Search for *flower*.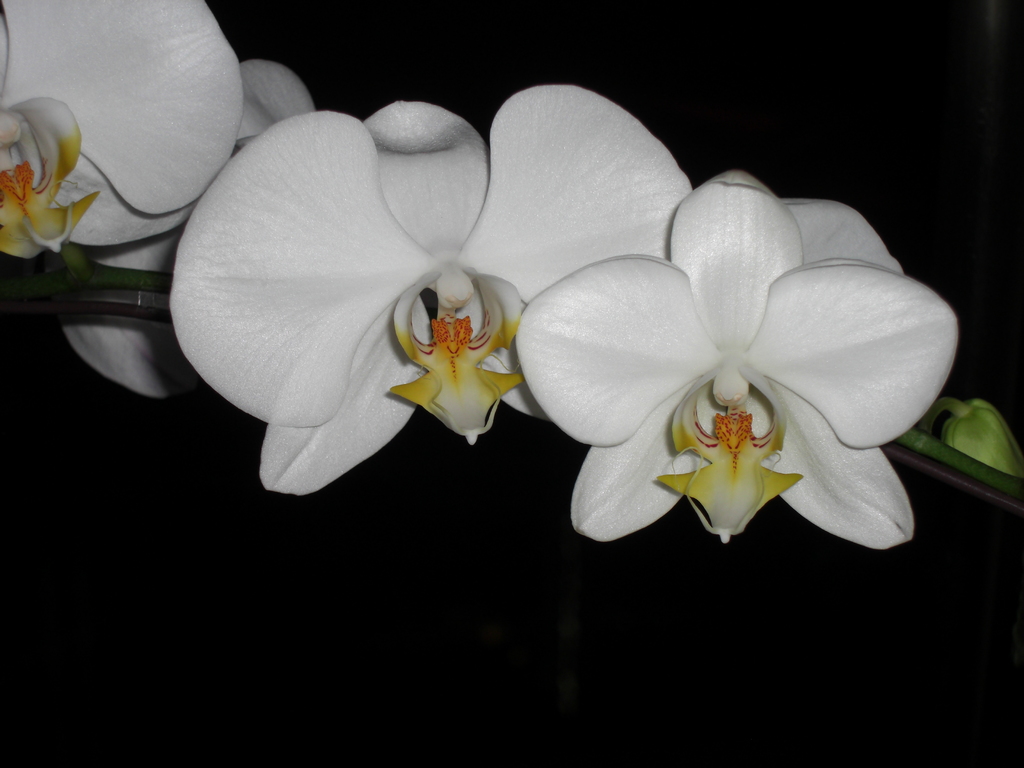
Found at x1=535 y1=173 x2=937 y2=549.
